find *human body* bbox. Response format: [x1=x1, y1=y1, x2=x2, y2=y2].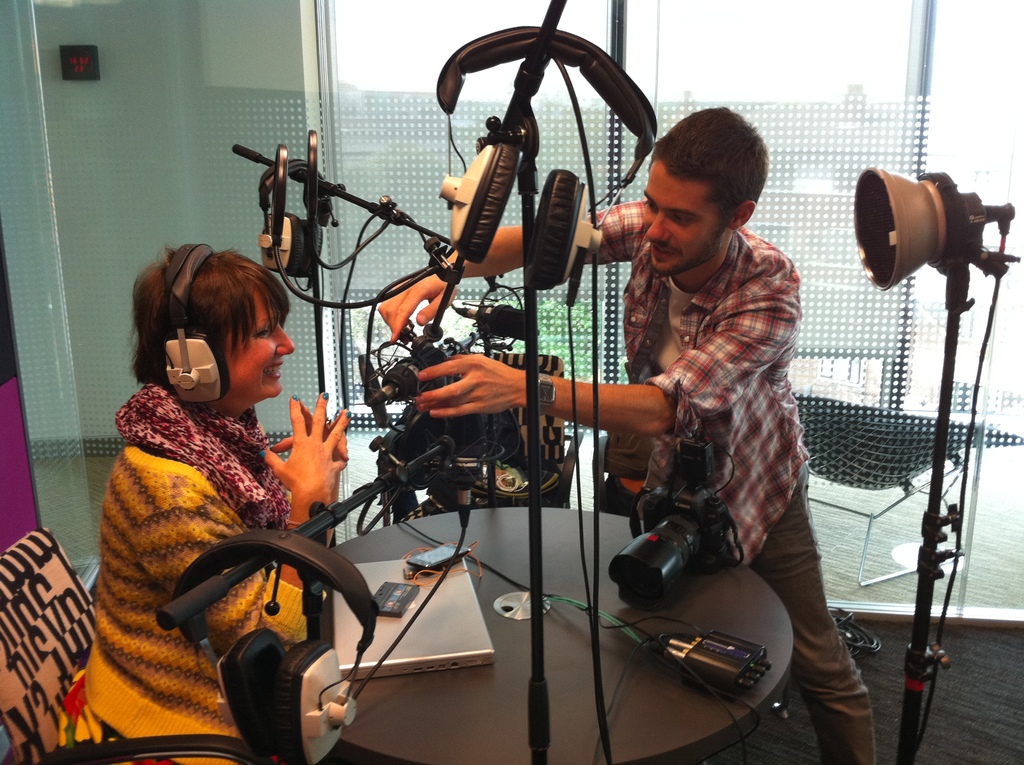
[x1=69, y1=201, x2=367, y2=764].
